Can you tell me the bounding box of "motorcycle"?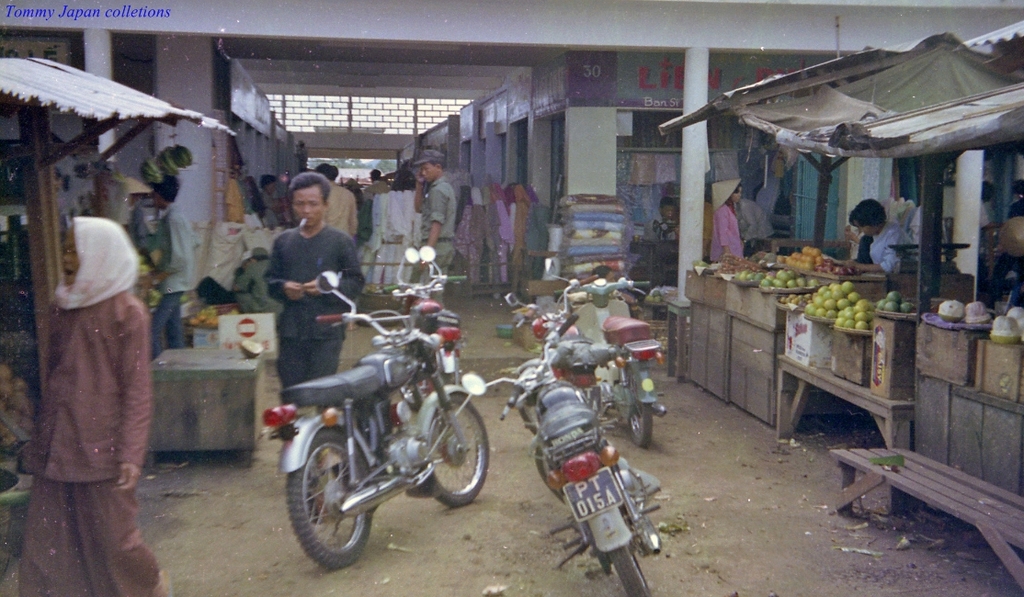
x1=260 y1=306 x2=487 y2=569.
